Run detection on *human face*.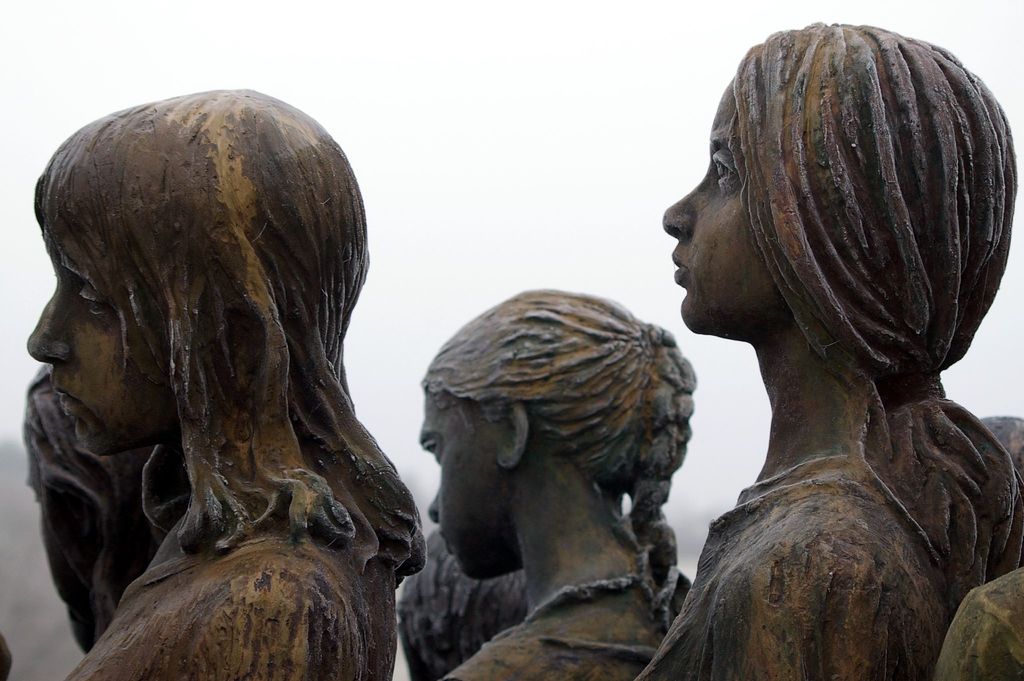
Result: (660,81,781,336).
